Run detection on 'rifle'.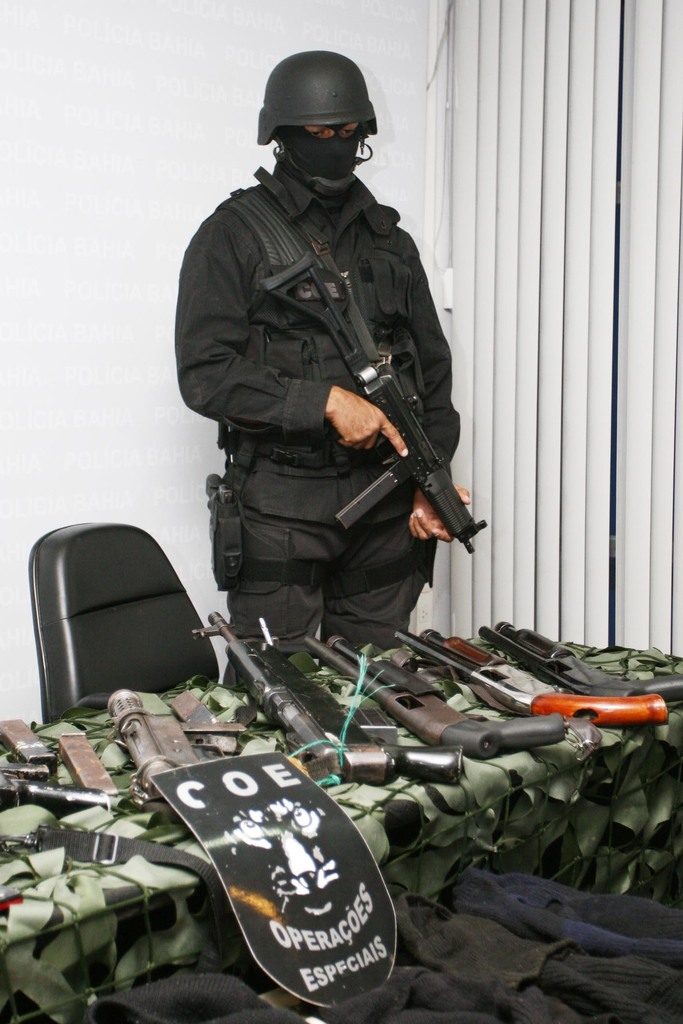
Result: select_region(293, 263, 487, 548).
